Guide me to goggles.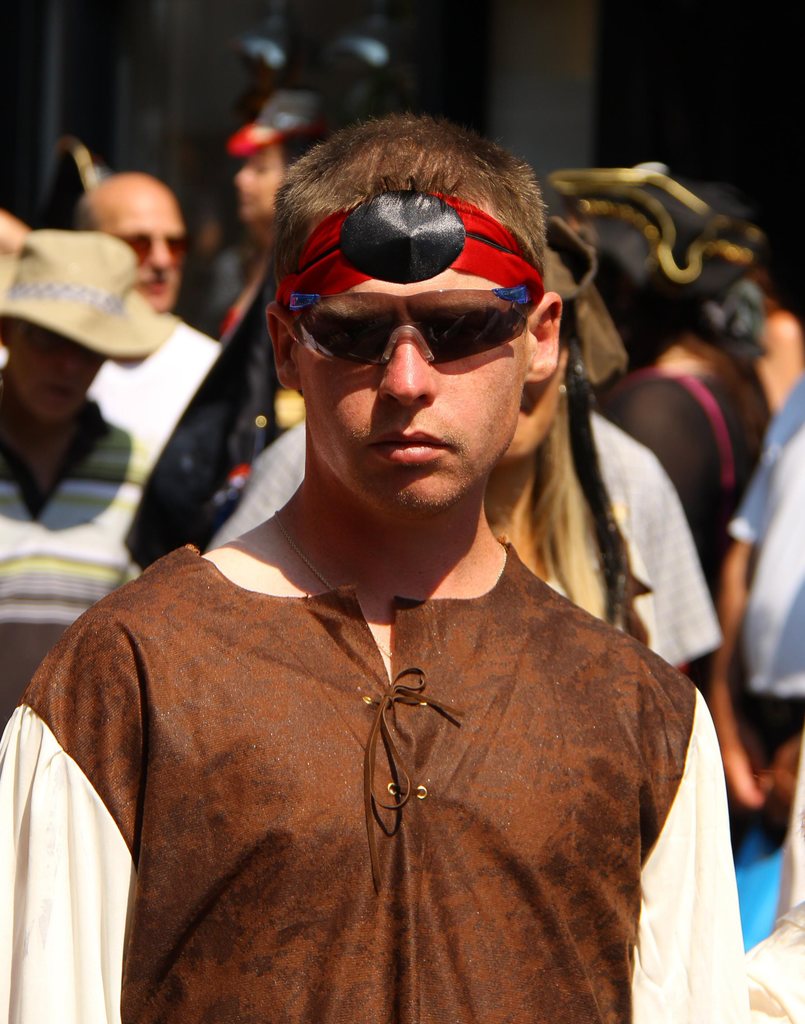
Guidance: {"x1": 286, "y1": 235, "x2": 558, "y2": 363}.
